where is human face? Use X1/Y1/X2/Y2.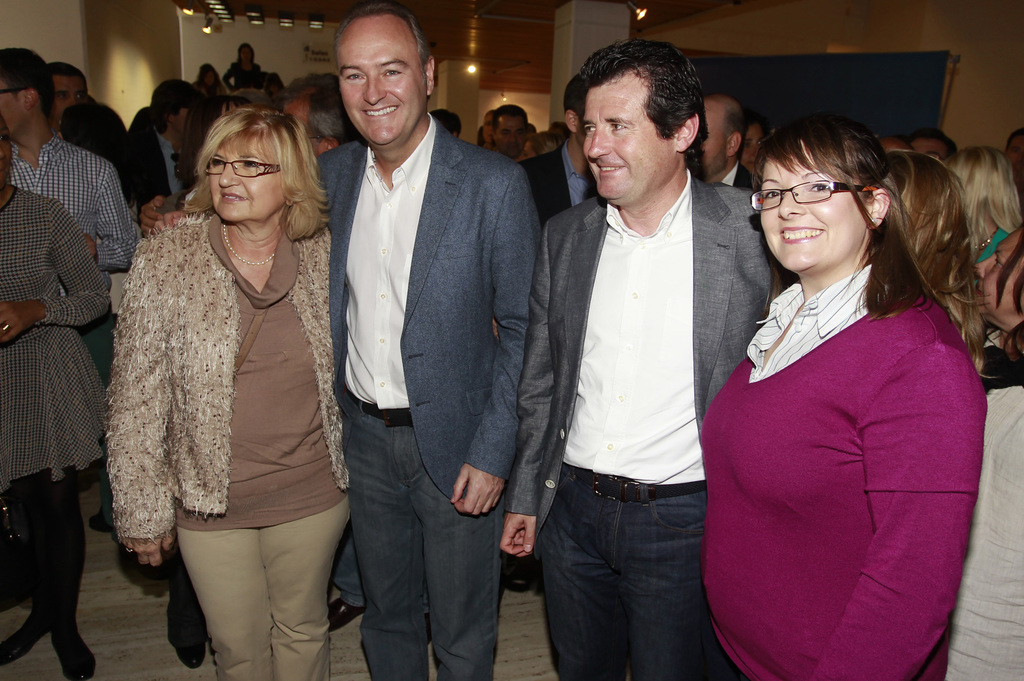
972/225/1023/322.
